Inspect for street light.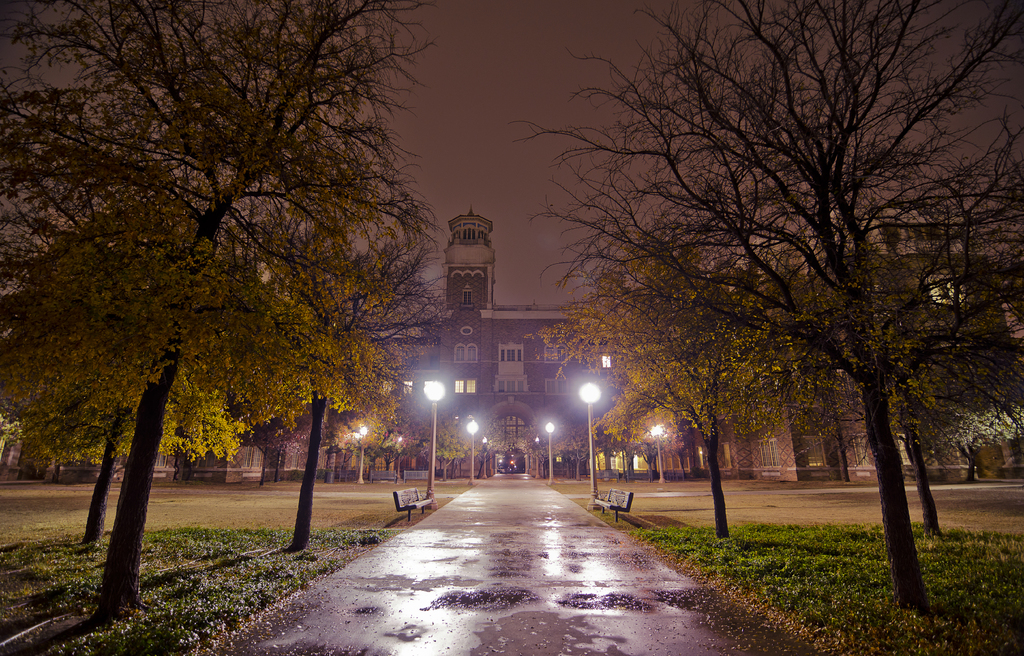
Inspection: <bbox>534, 436, 539, 477</bbox>.
